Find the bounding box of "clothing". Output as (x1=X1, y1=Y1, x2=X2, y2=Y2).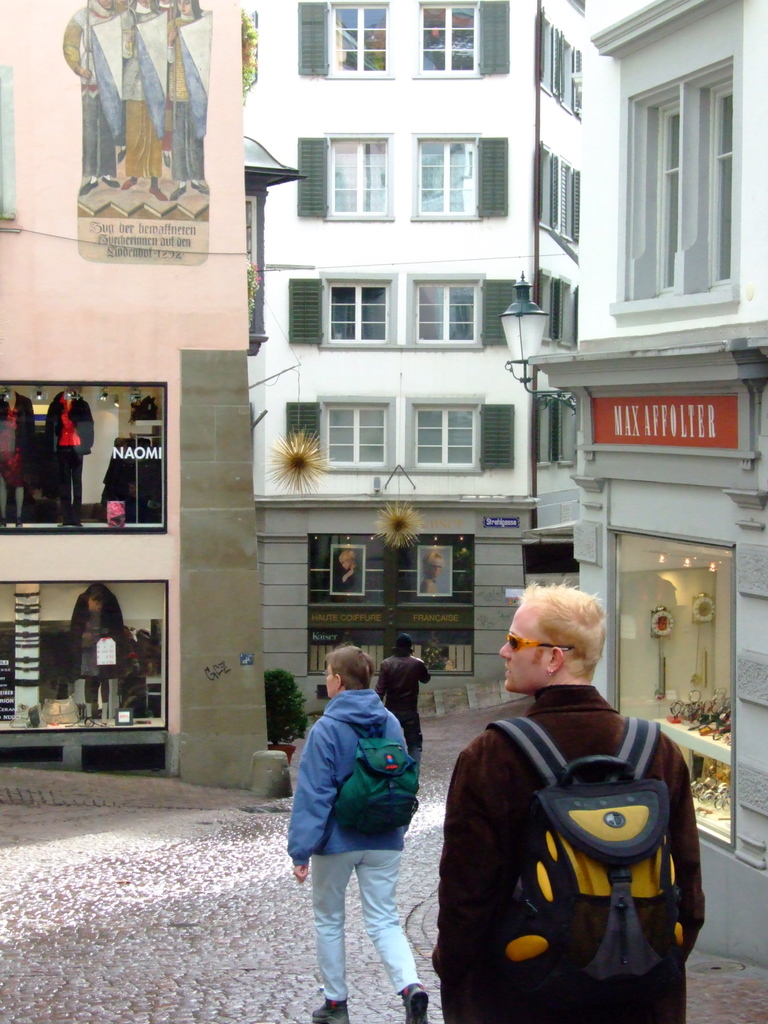
(x1=432, y1=676, x2=705, y2=1021).
